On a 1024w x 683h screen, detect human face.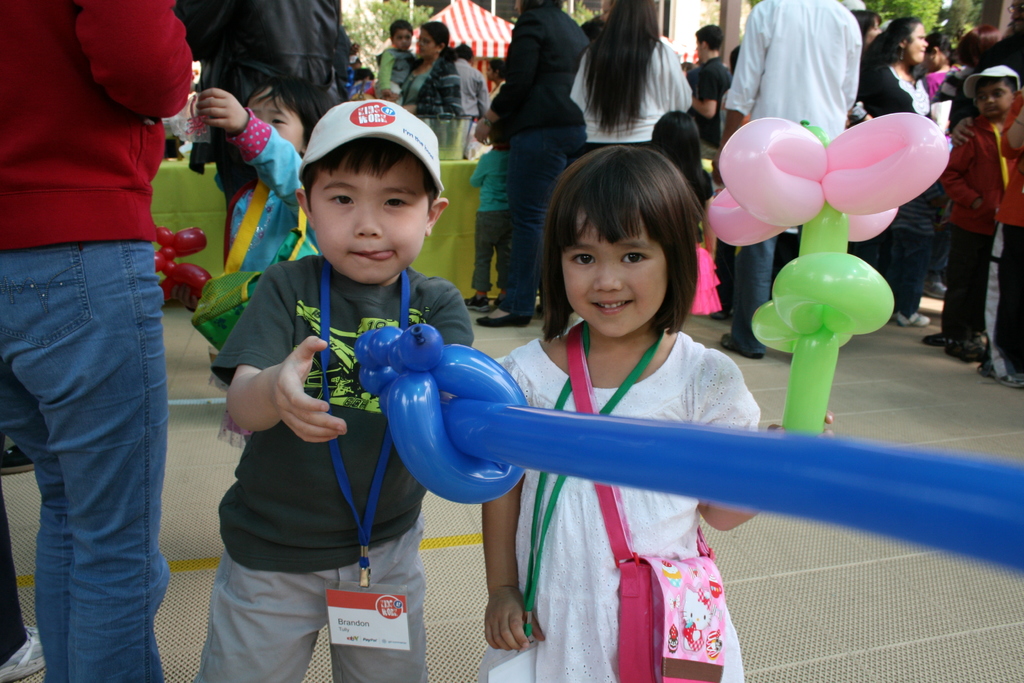
308 150 429 283.
